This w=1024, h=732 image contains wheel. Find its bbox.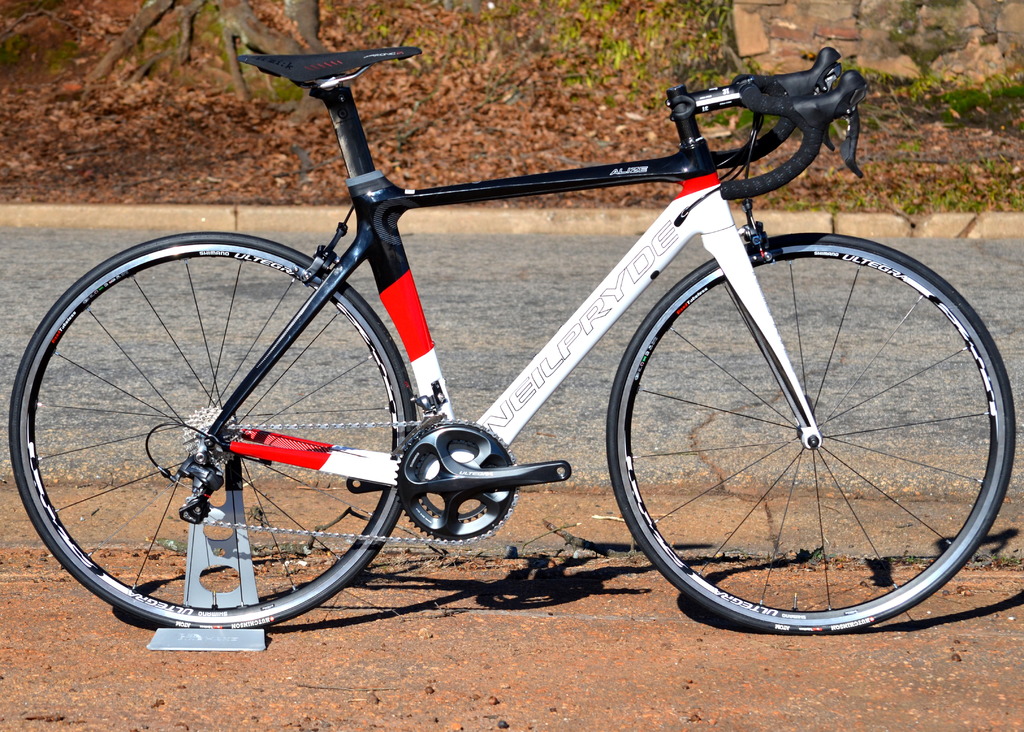
left=183, top=402, right=237, bottom=455.
